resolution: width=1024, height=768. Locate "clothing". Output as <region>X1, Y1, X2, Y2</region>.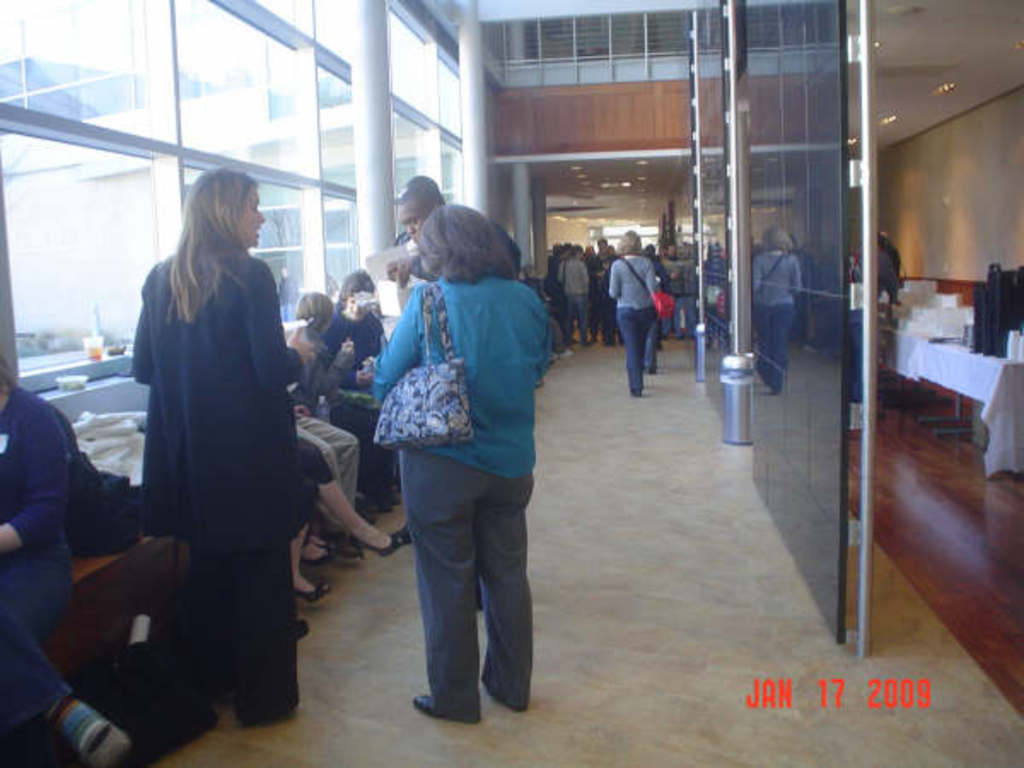
<region>555, 259, 596, 335</region>.
